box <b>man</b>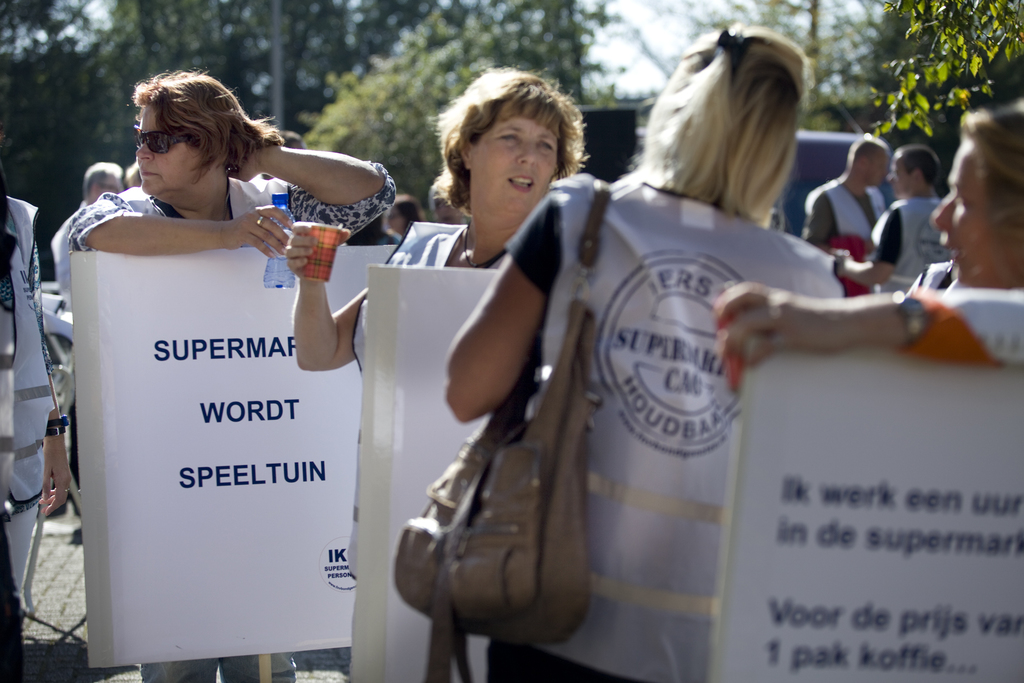
x1=854, y1=147, x2=957, y2=290
